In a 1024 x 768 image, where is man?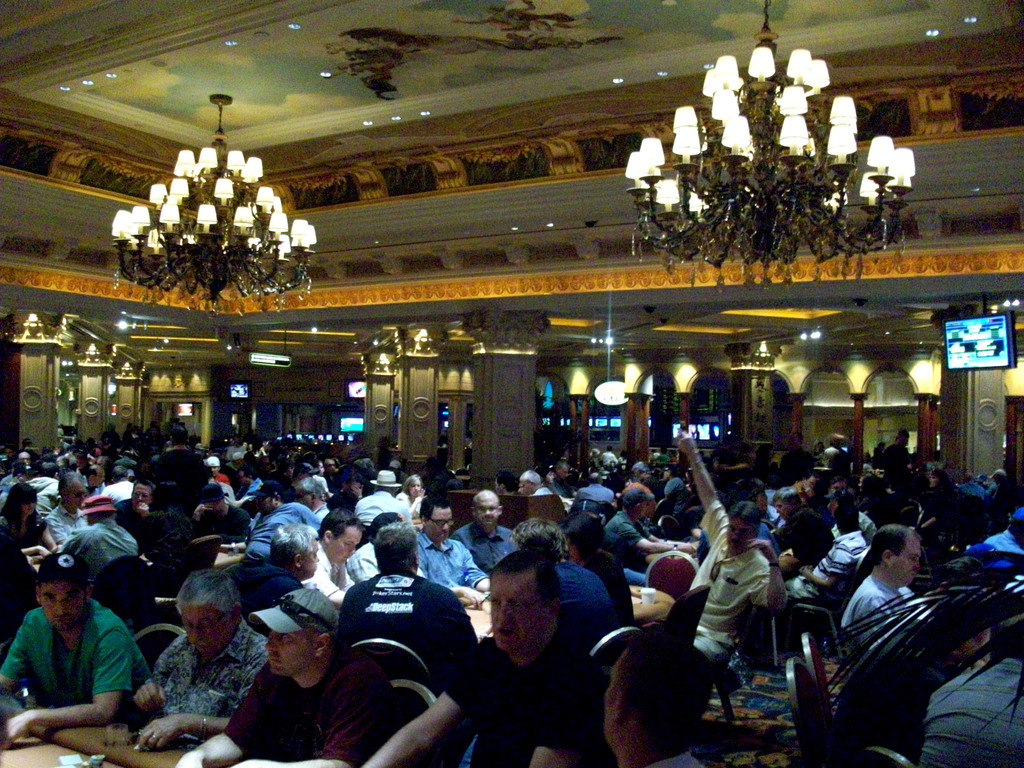
x1=597, y1=483, x2=695, y2=569.
